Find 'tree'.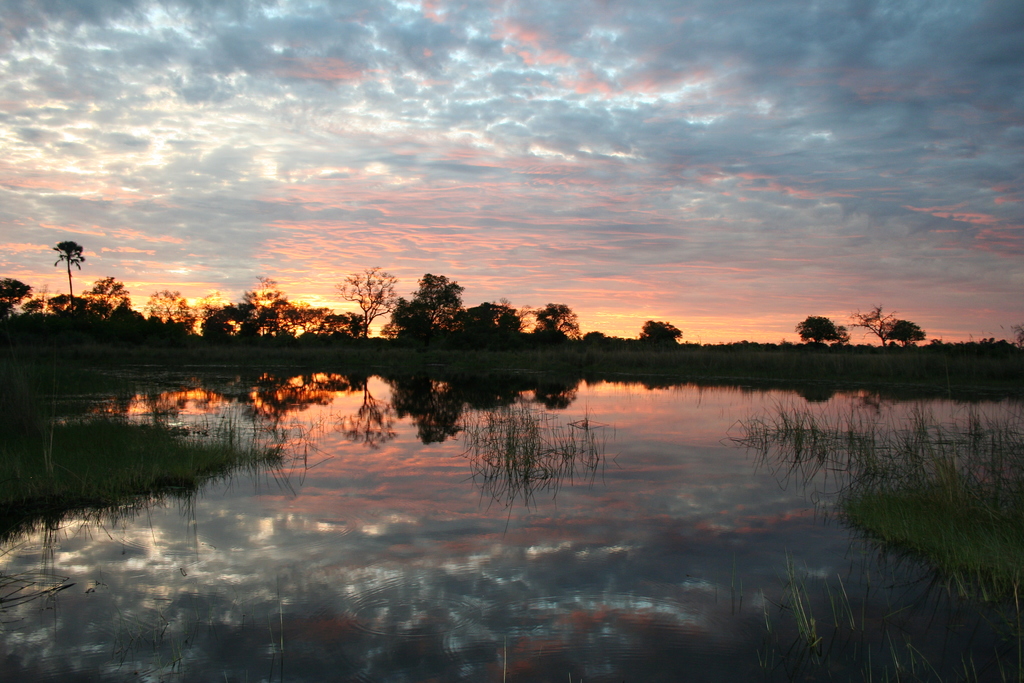
[x1=791, y1=315, x2=840, y2=346].
